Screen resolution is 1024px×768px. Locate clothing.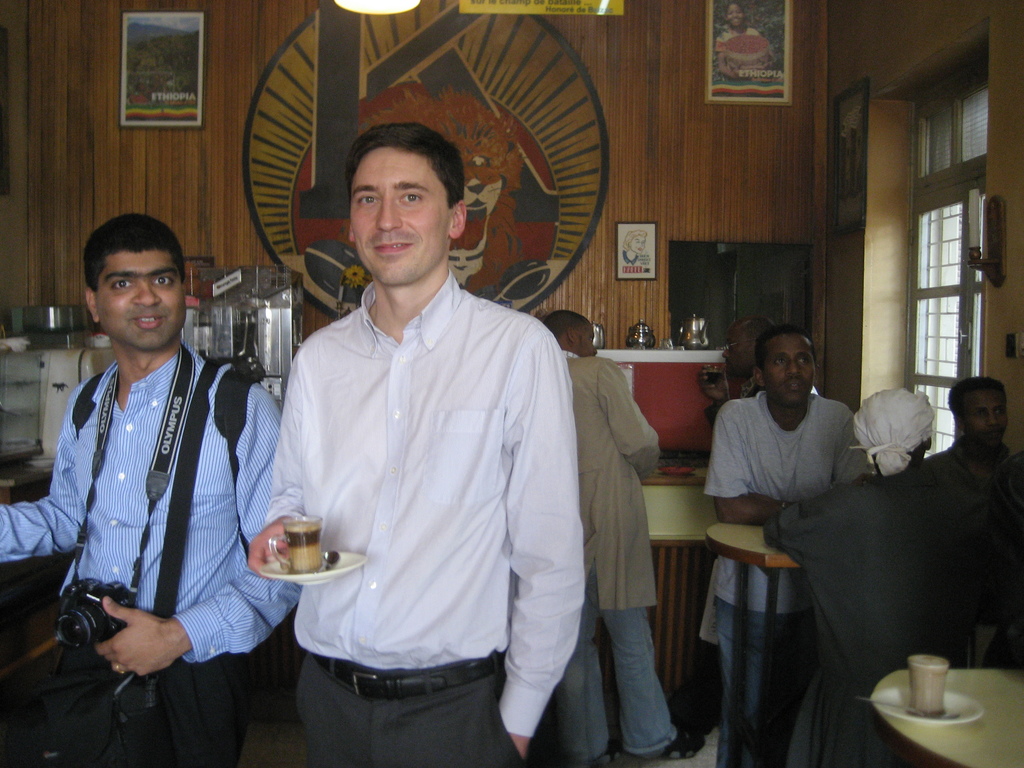
(x1=904, y1=440, x2=1023, y2=680).
